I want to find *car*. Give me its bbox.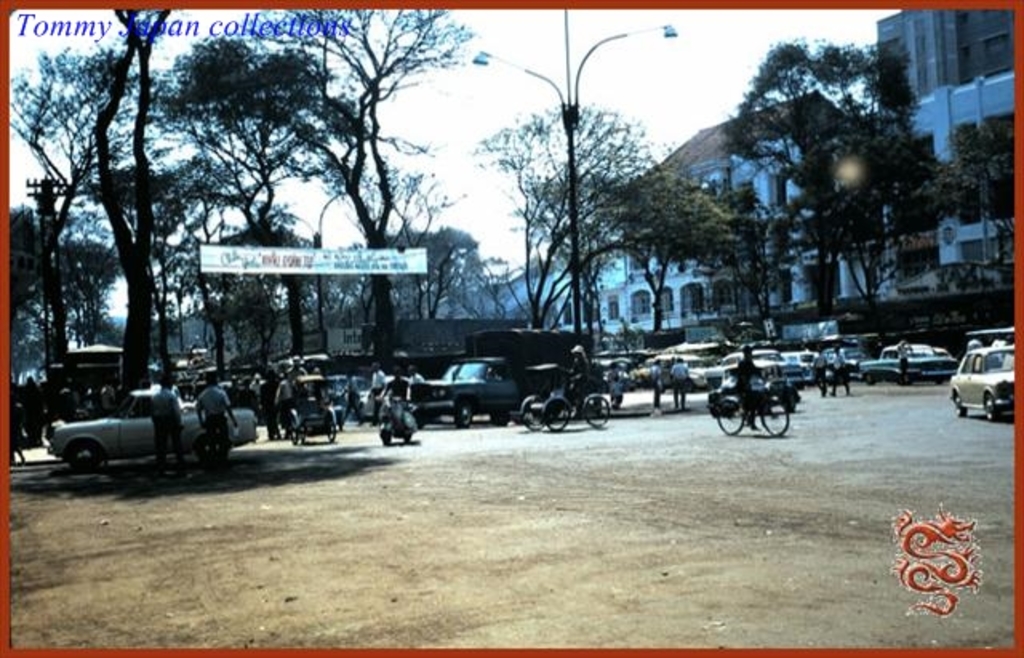
rect(656, 354, 699, 379).
